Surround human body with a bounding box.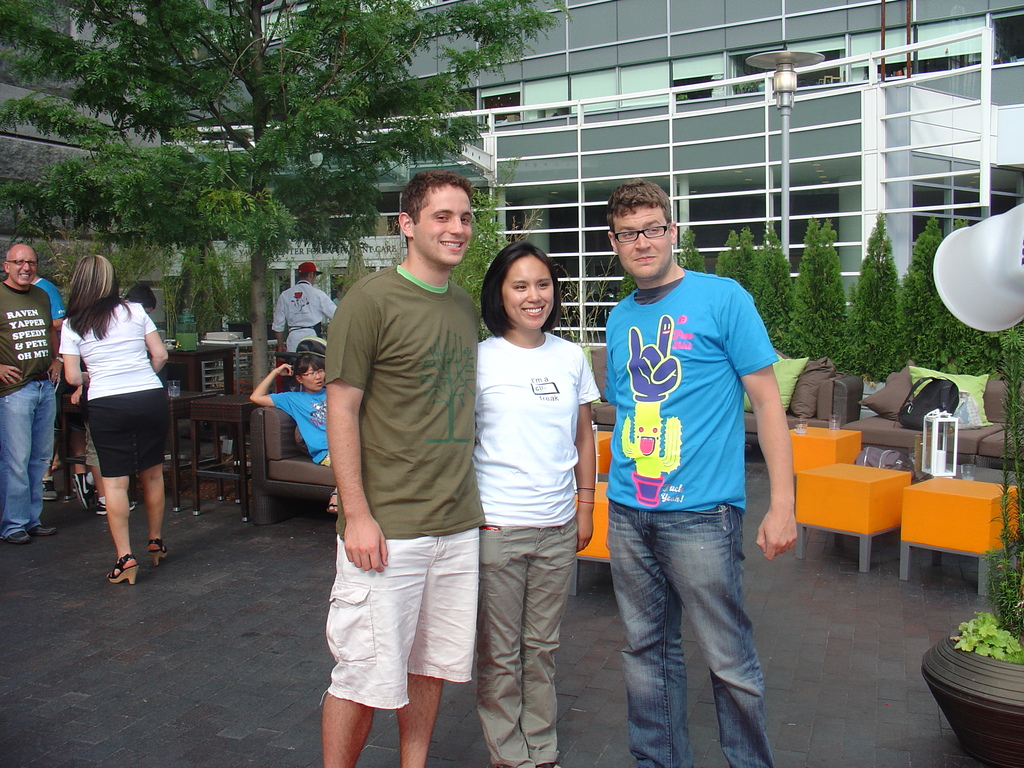
268, 279, 337, 394.
